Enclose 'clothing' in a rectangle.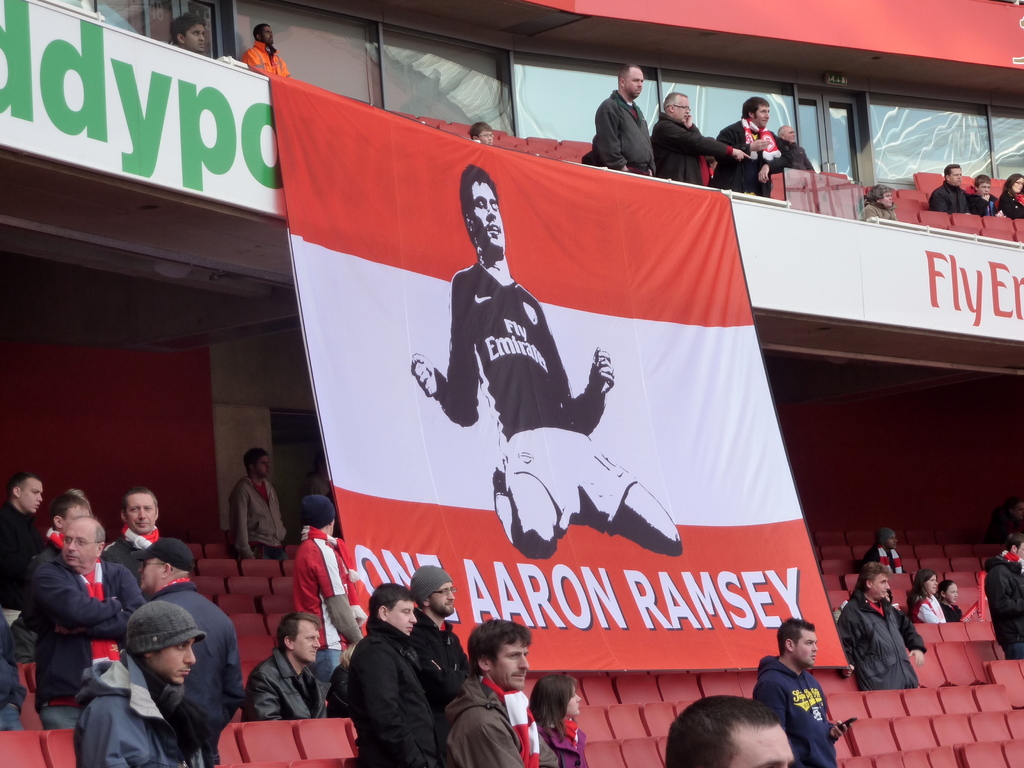
x1=866 y1=204 x2=903 y2=229.
